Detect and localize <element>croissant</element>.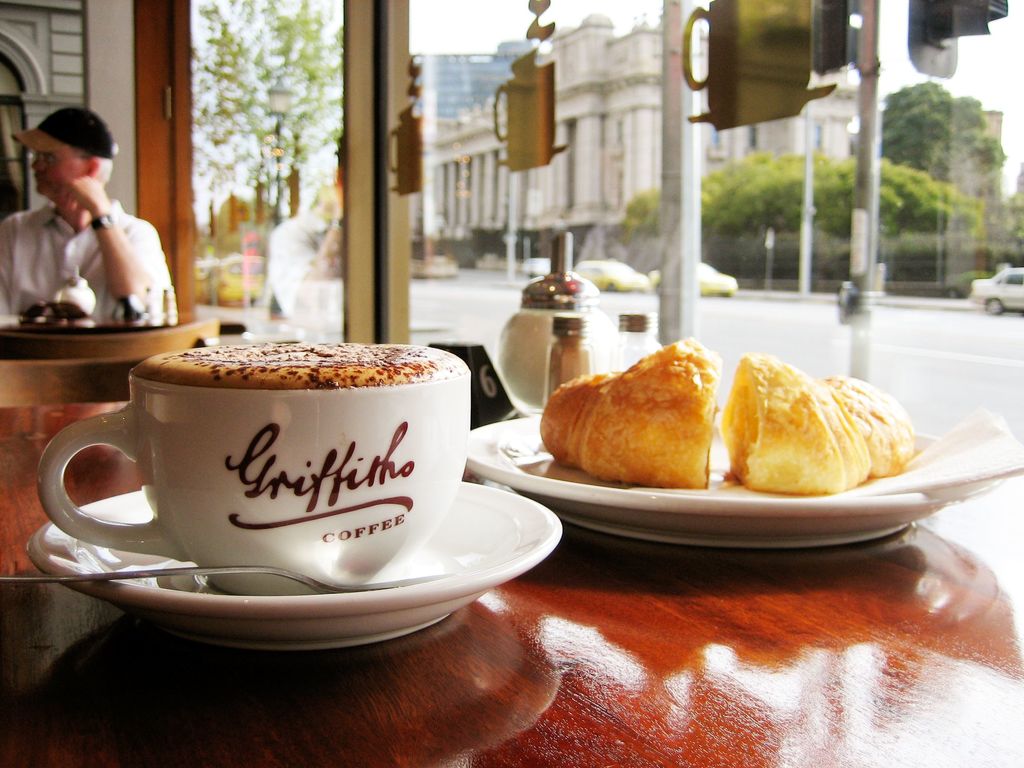
Localized at bbox(540, 335, 721, 488).
